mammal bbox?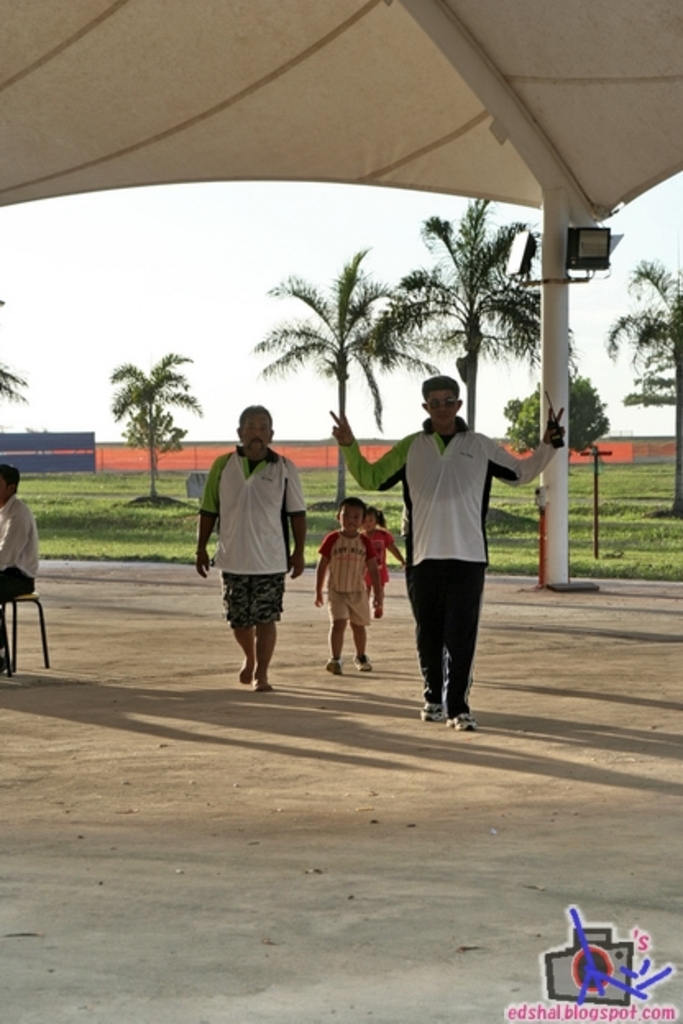
bbox(356, 505, 406, 615)
